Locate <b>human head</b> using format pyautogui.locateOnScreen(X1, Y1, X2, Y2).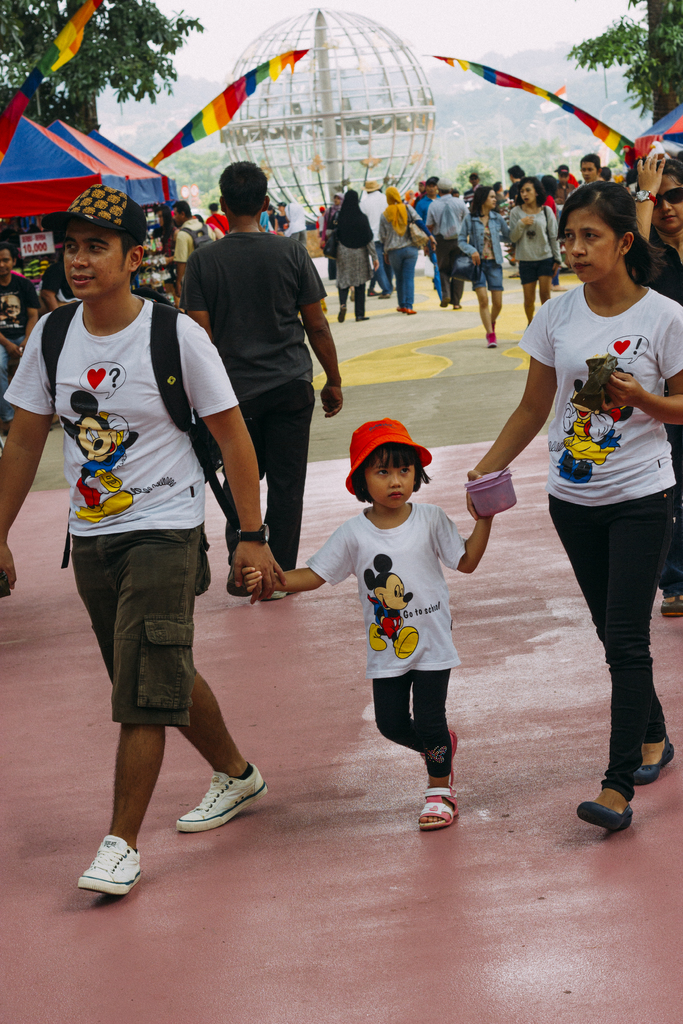
pyautogui.locateOnScreen(577, 150, 604, 182).
